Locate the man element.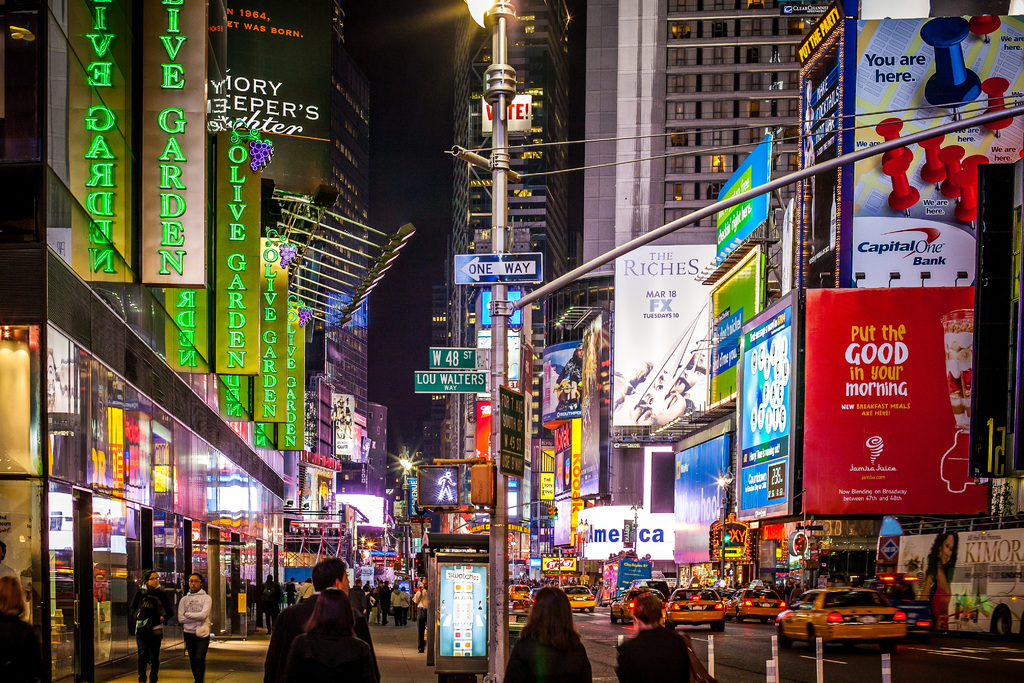
Element bbox: detection(347, 578, 365, 612).
